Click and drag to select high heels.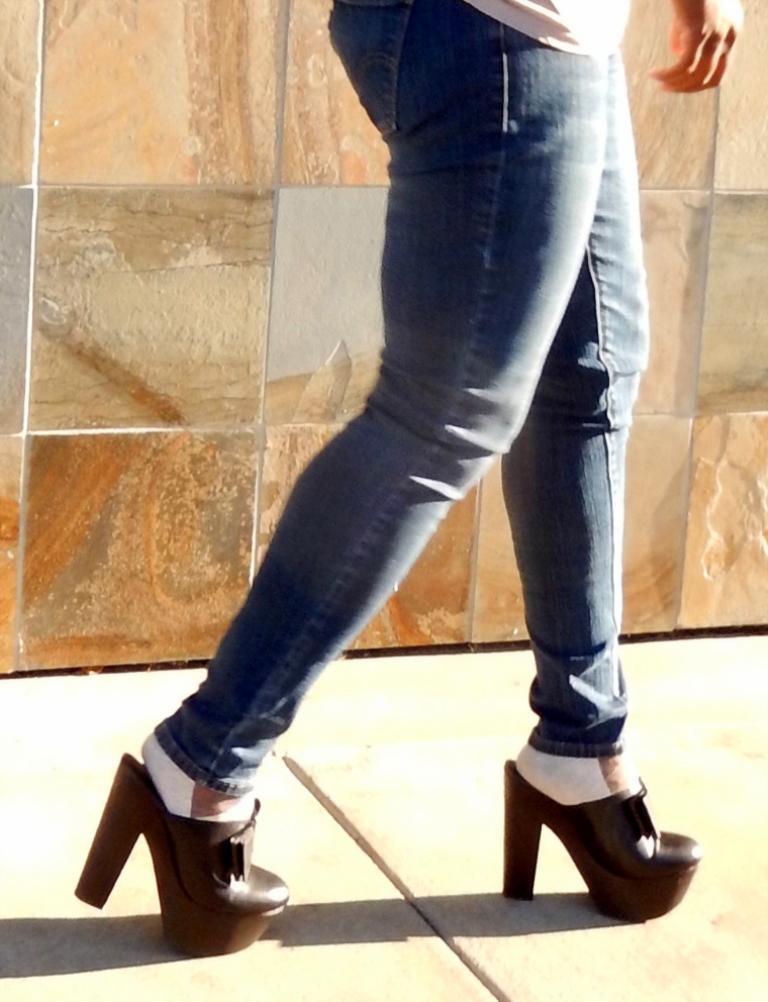
Selection: (x1=505, y1=760, x2=694, y2=918).
